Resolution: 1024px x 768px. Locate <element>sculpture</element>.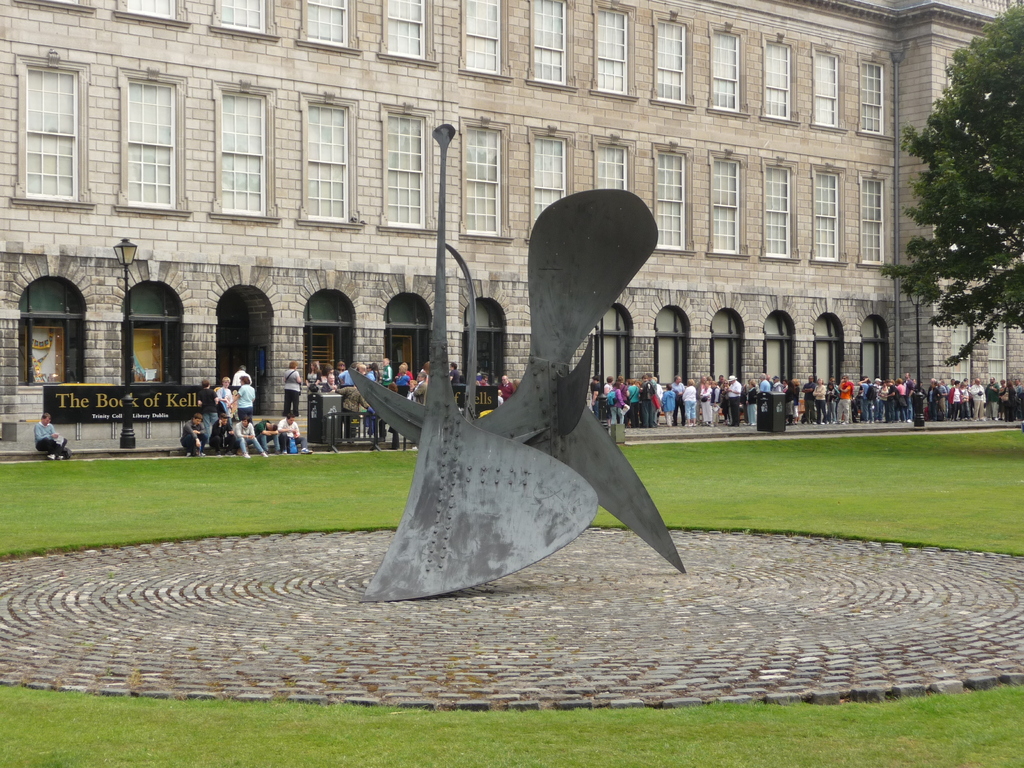
x1=342, y1=114, x2=685, y2=603.
